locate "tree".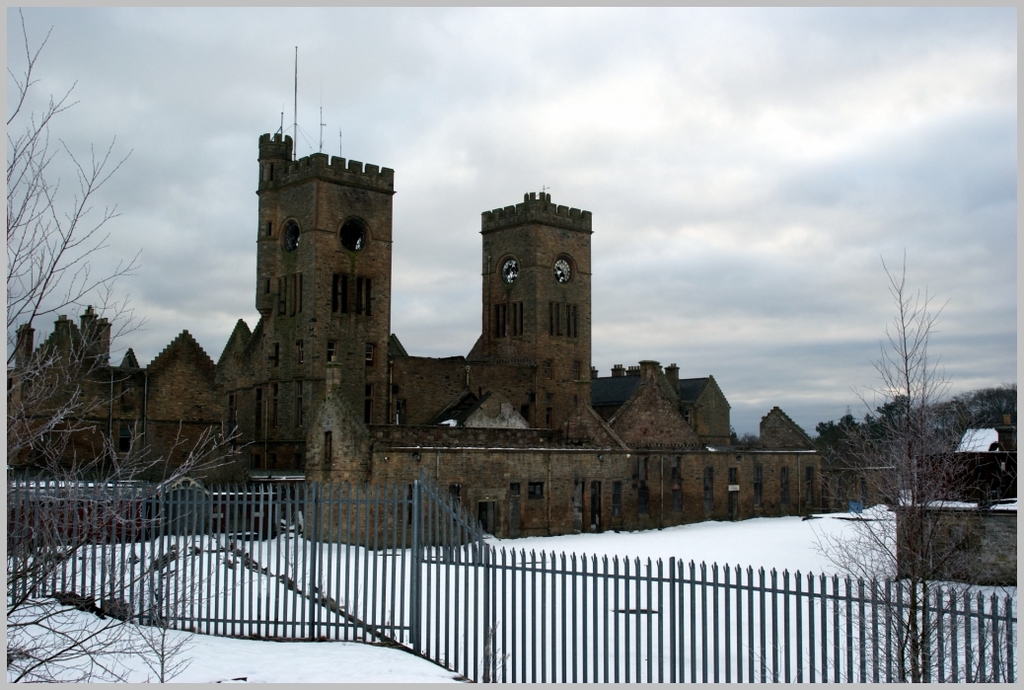
Bounding box: 738,435,760,451.
